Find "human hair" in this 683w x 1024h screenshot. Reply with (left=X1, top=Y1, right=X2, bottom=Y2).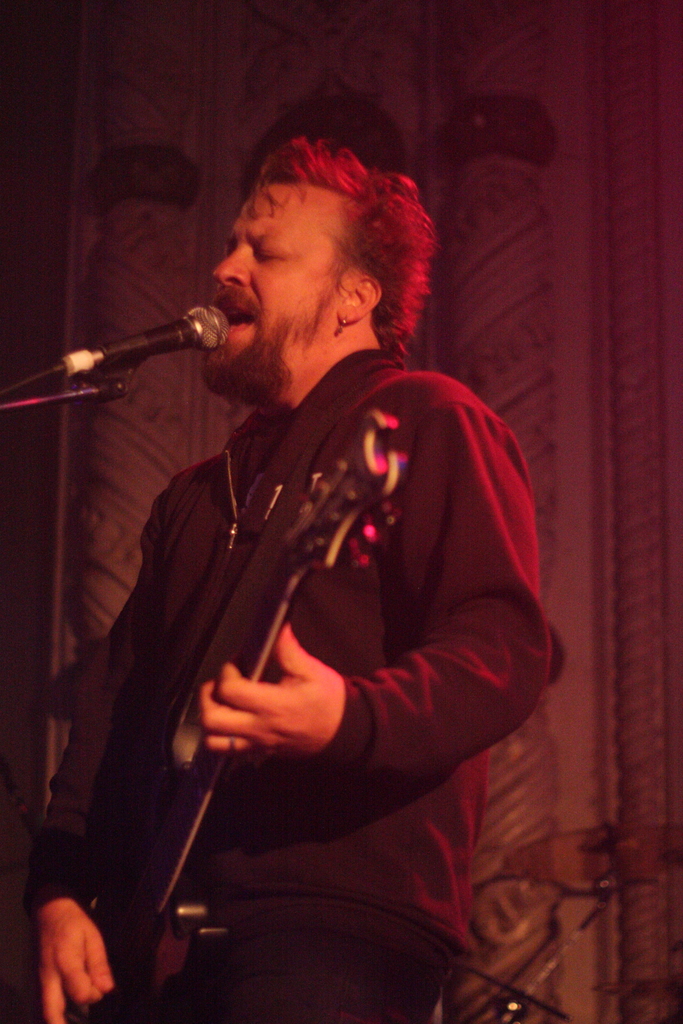
(left=201, top=127, right=422, bottom=349).
